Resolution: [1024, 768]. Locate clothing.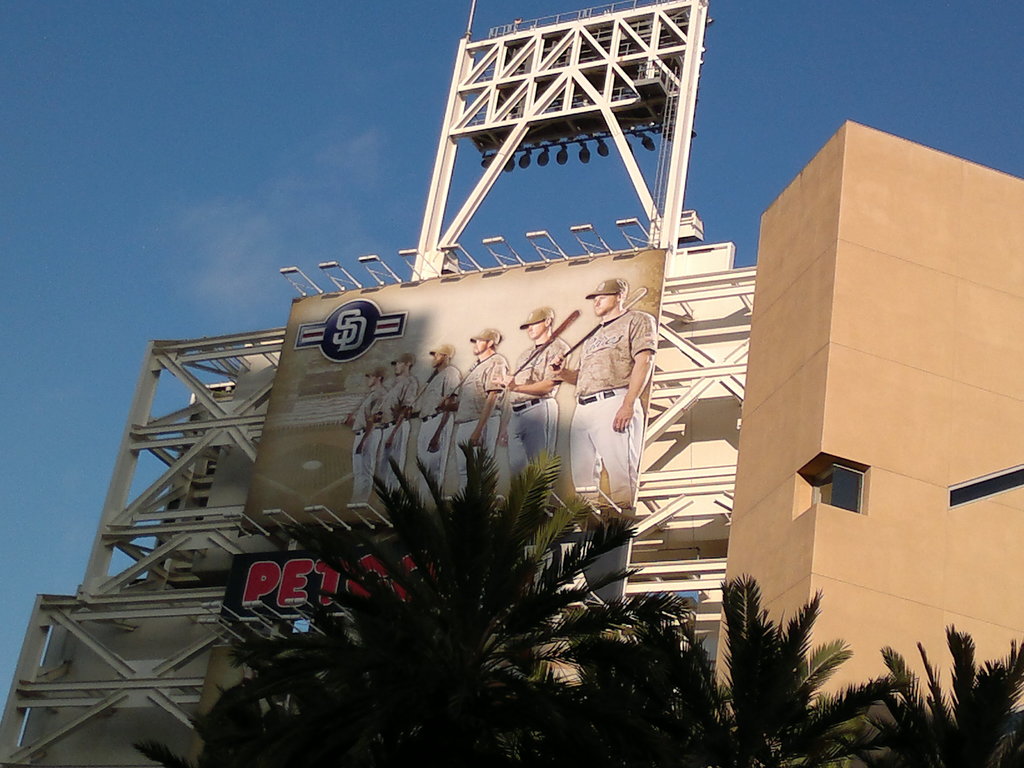
<bbox>355, 375, 379, 506</bbox>.
